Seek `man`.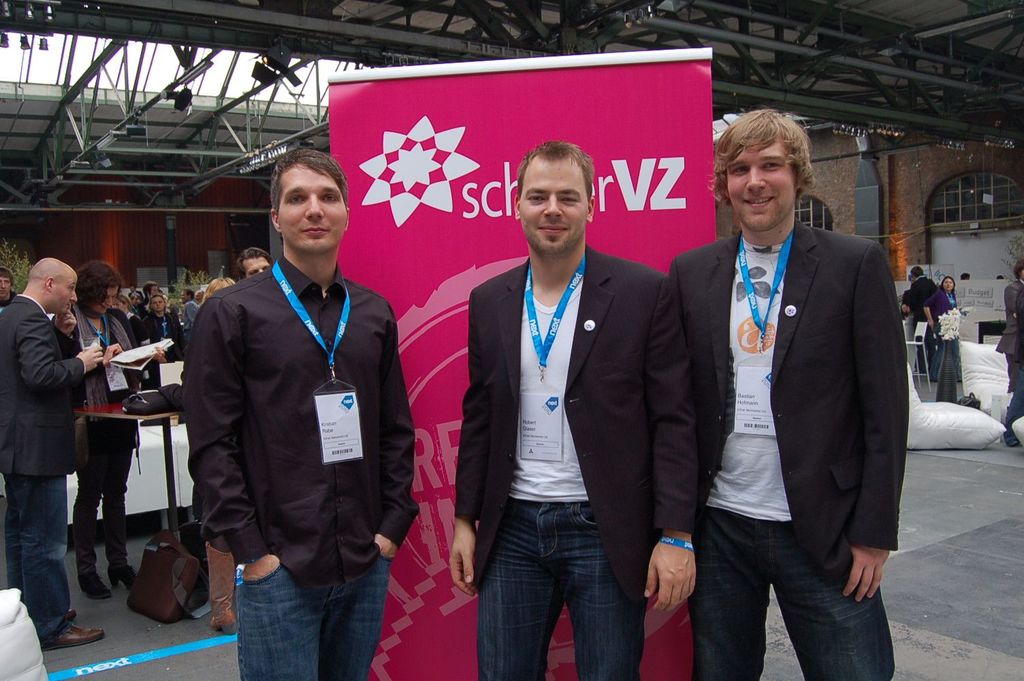
0,261,106,646.
